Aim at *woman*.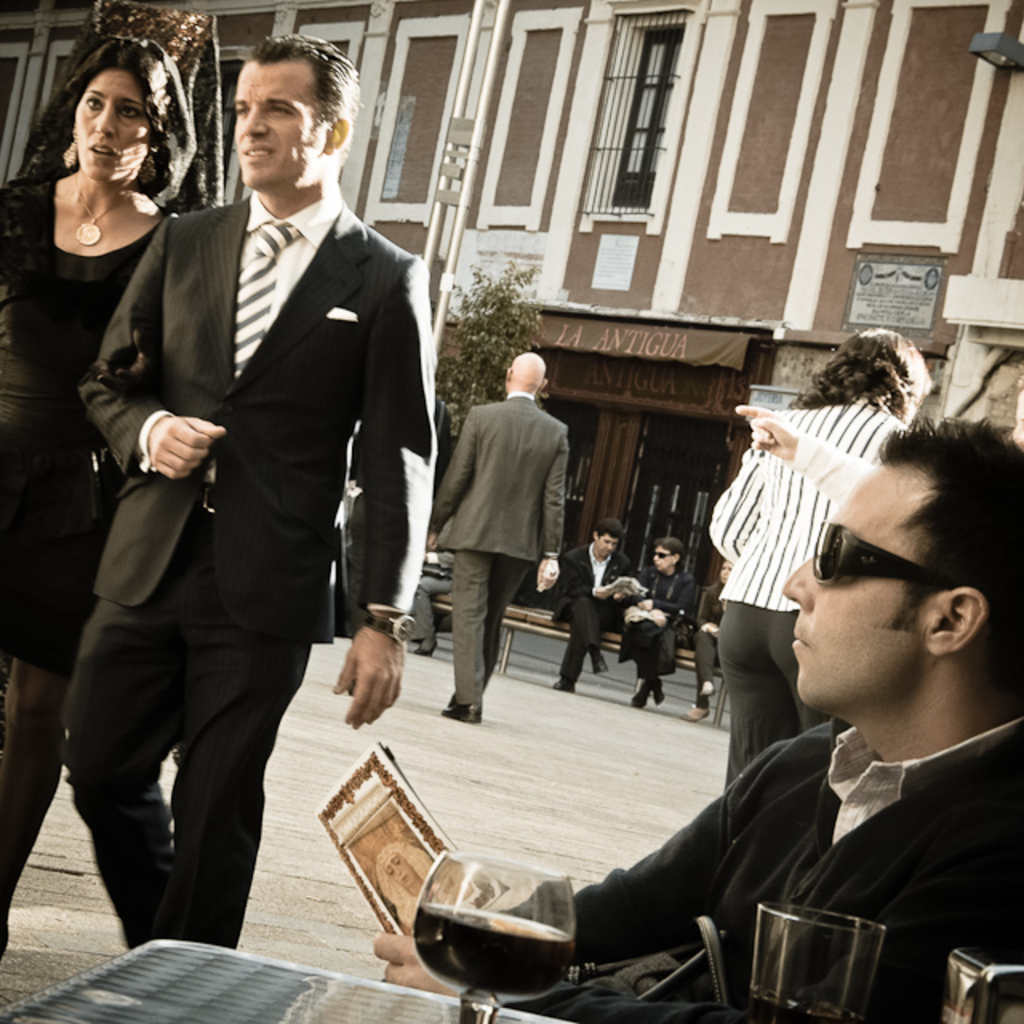
Aimed at (0,30,214,965).
